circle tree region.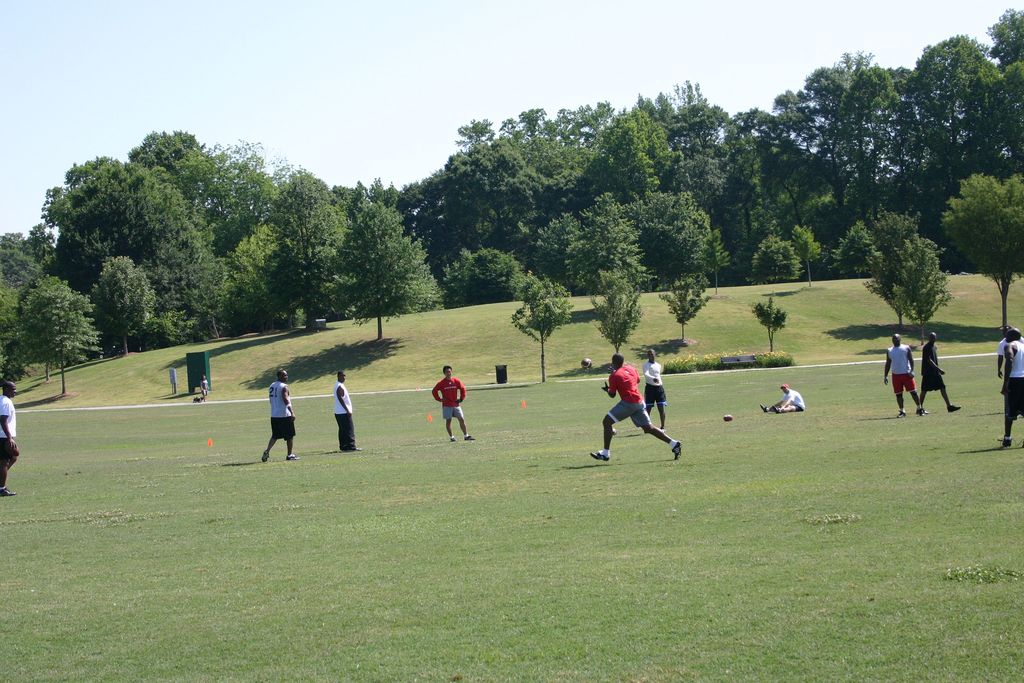
Region: <box>509,268,580,383</box>.
